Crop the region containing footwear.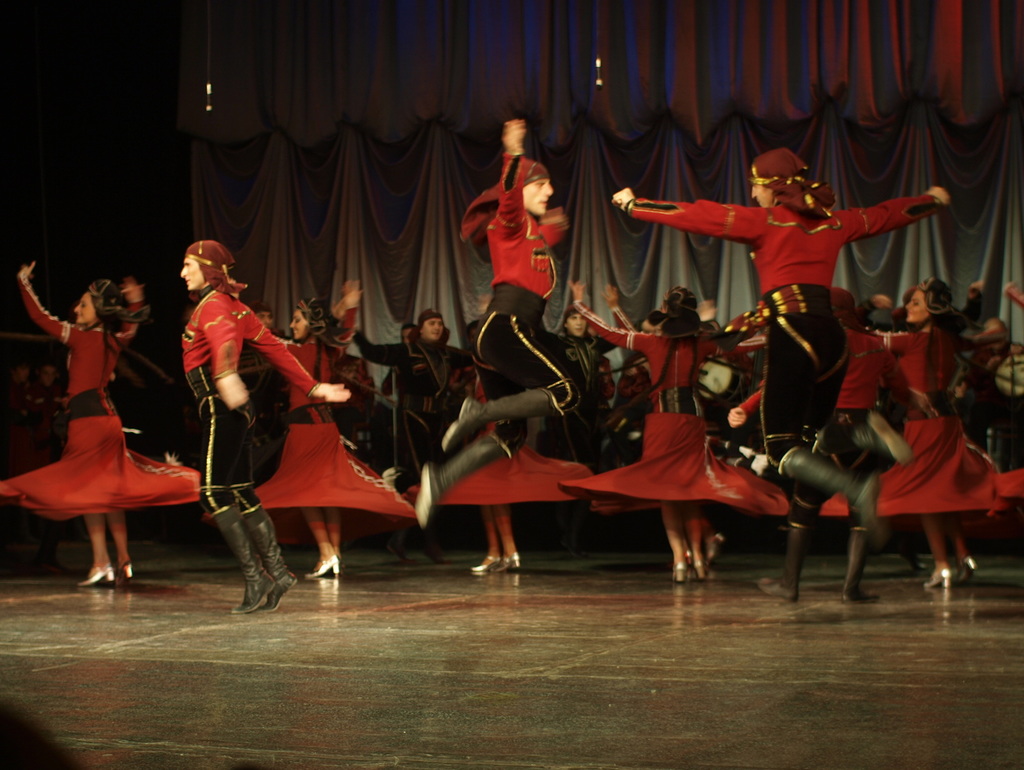
Crop region: 918:567:953:591.
